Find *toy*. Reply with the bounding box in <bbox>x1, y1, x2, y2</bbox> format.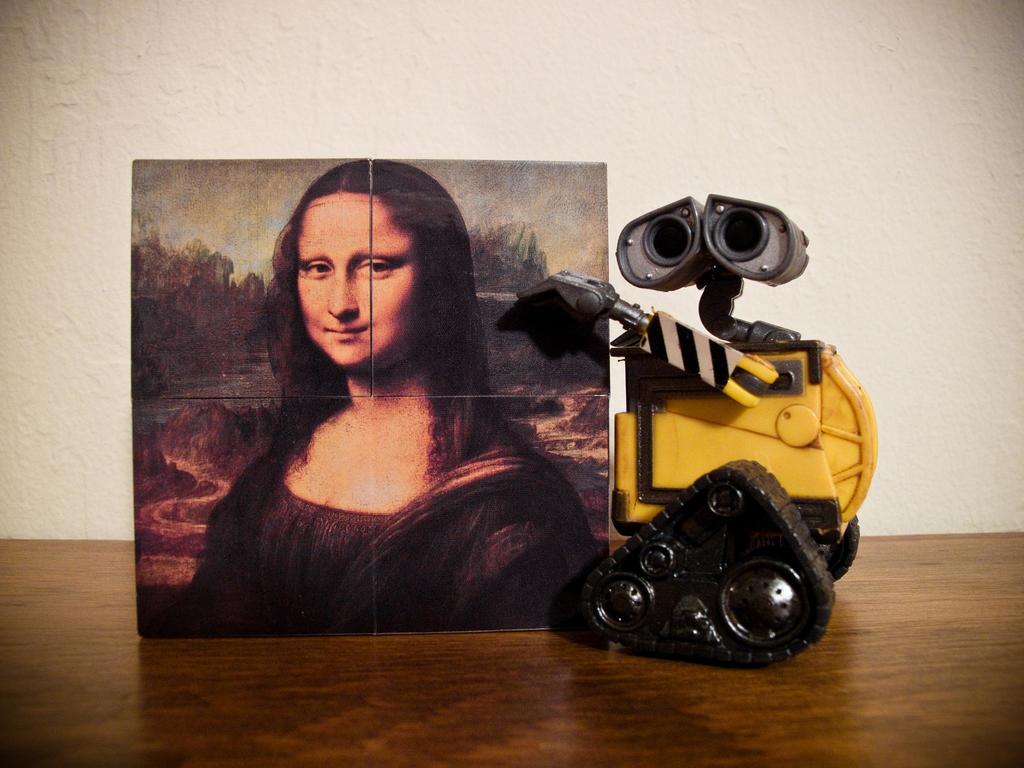
<bbox>499, 193, 881, 674</bbox>.
